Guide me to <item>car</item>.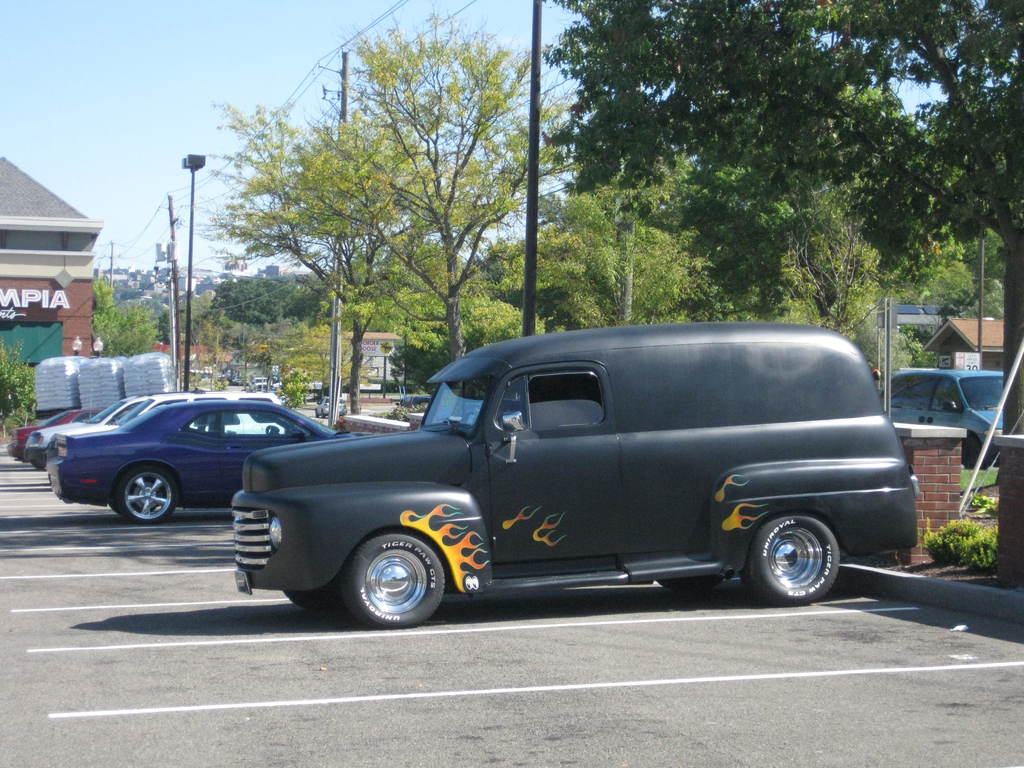
Guidance: pyautogui.locateOnScreen(8, 406, 106, 465).
